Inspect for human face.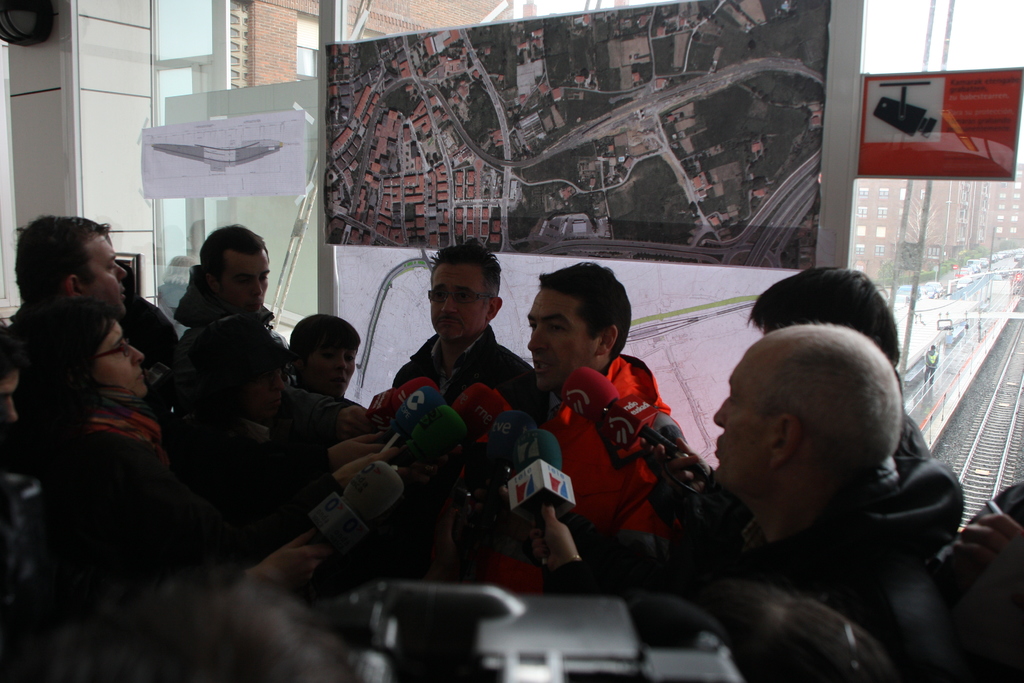
Inspection: l=228, t=247, r=276, b=329.
